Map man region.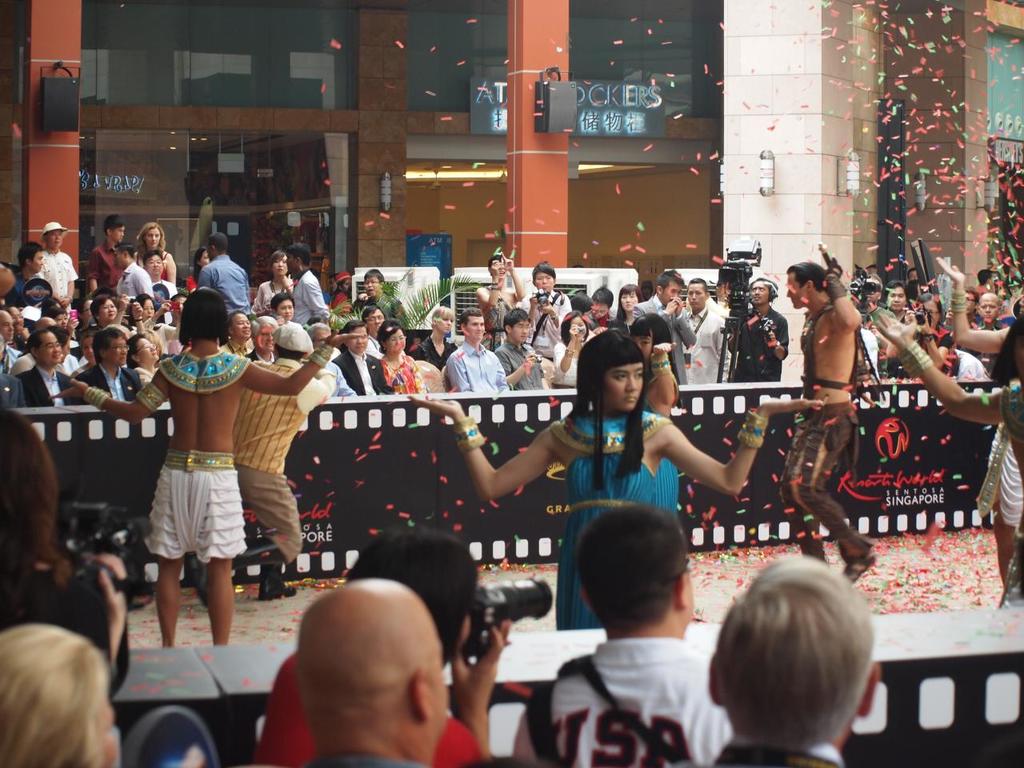
Mapped to bbox(302, 576, 448, 767).
